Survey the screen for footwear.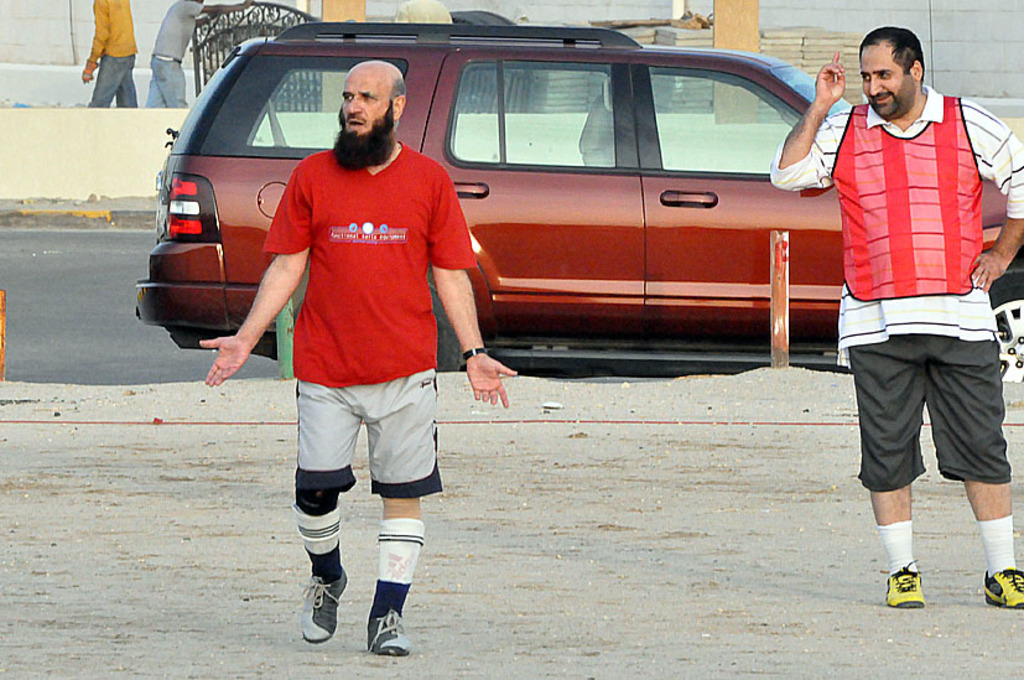
Survey found: <bbox>987, 567, 1023, 611</bbox>.
